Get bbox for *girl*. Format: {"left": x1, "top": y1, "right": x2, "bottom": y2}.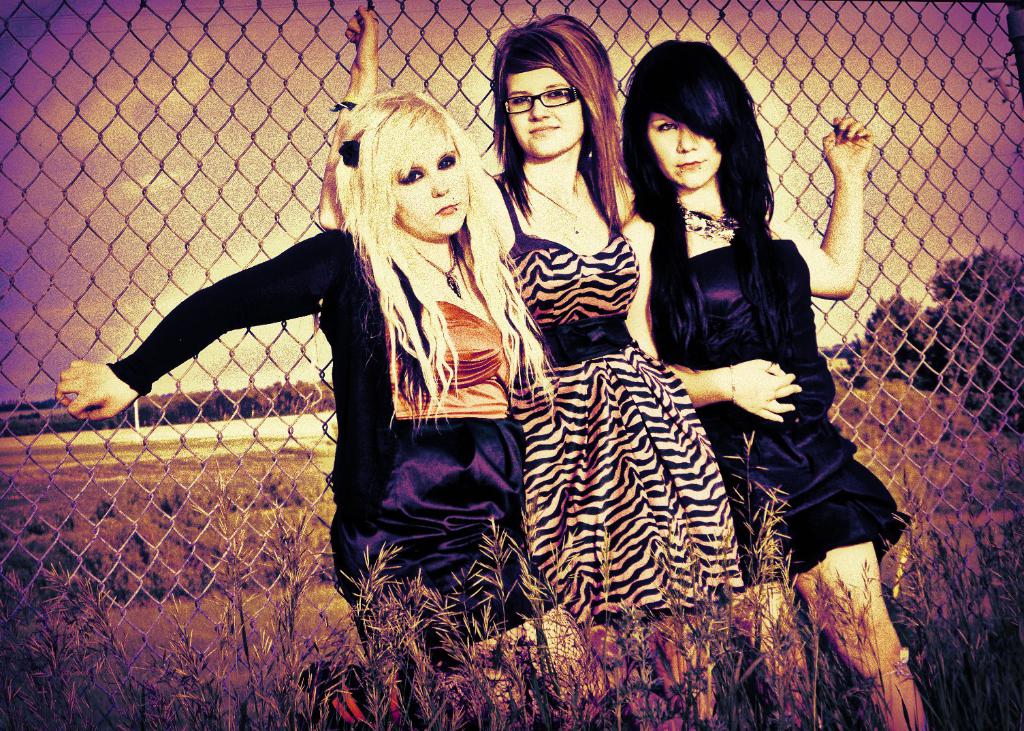
{"left": 624, "top": 36, "right": 932, "bottom": 730}.
